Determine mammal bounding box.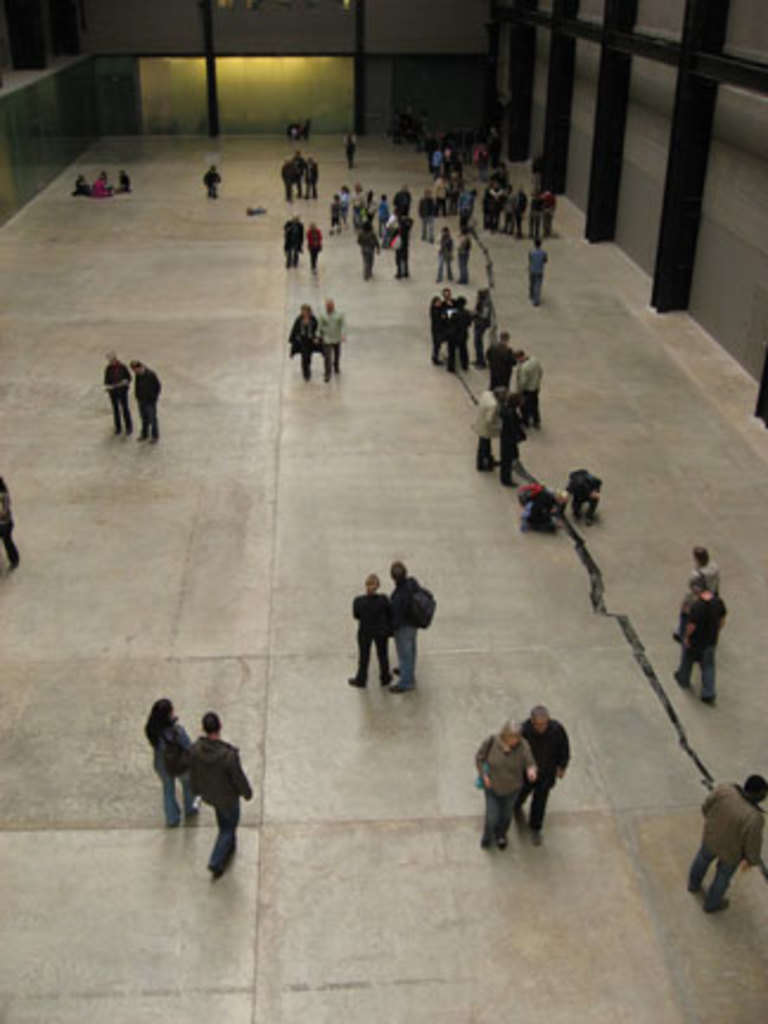
Determined: region(156, 702, 249, 870).
